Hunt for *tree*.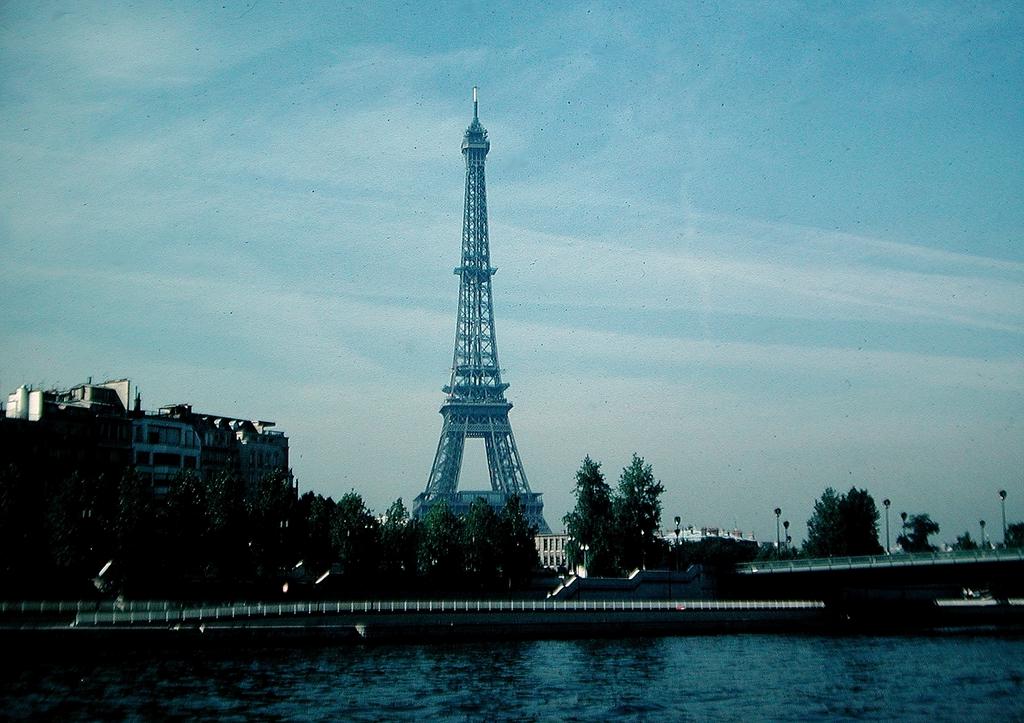
Hunted down at select_region(502, 514, 556, 605).
